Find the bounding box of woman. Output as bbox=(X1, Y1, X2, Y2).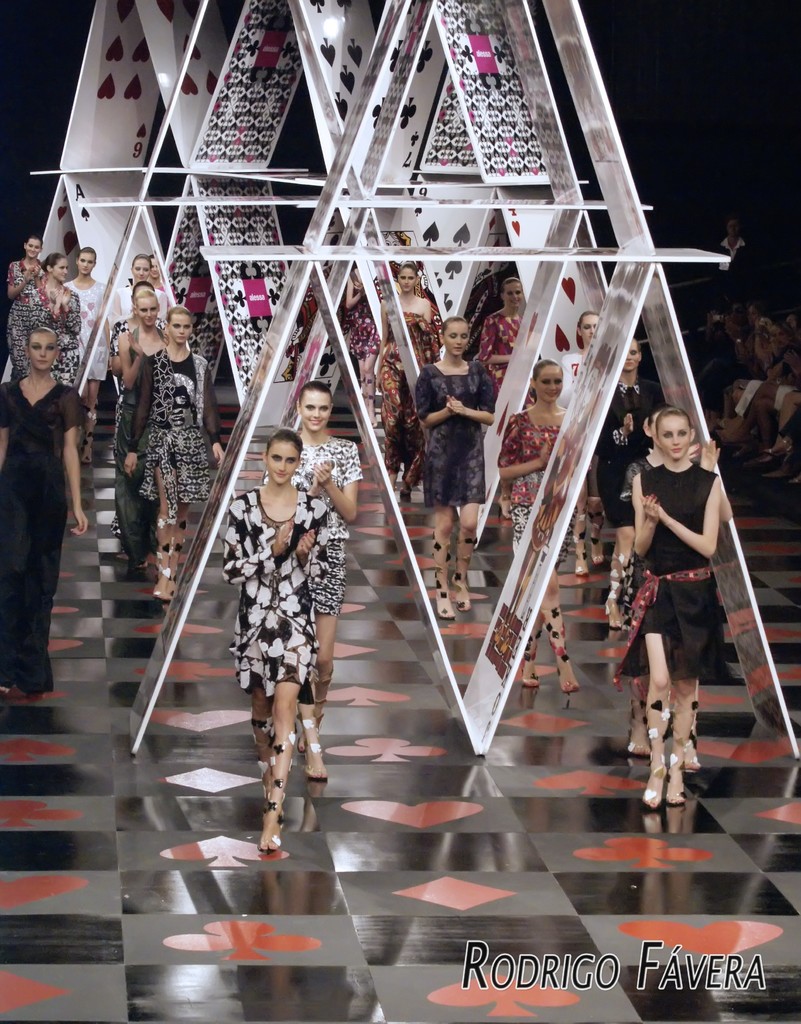
bbox=(704, 214, 754, 345).
